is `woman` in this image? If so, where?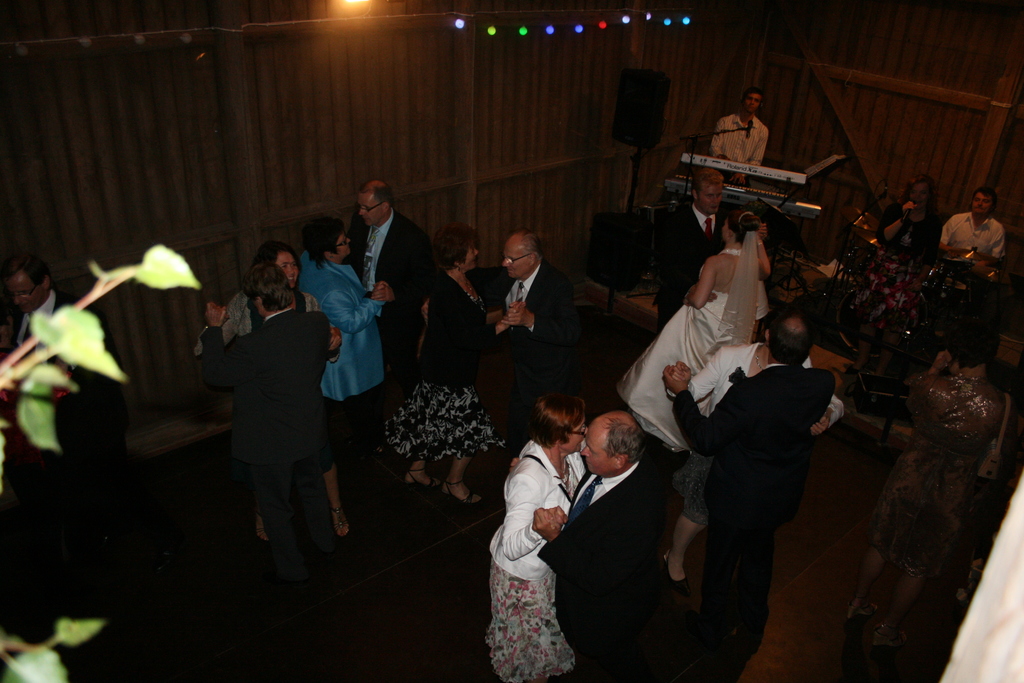
Yes, at left=879, top=173, right=954, bottom=252.
